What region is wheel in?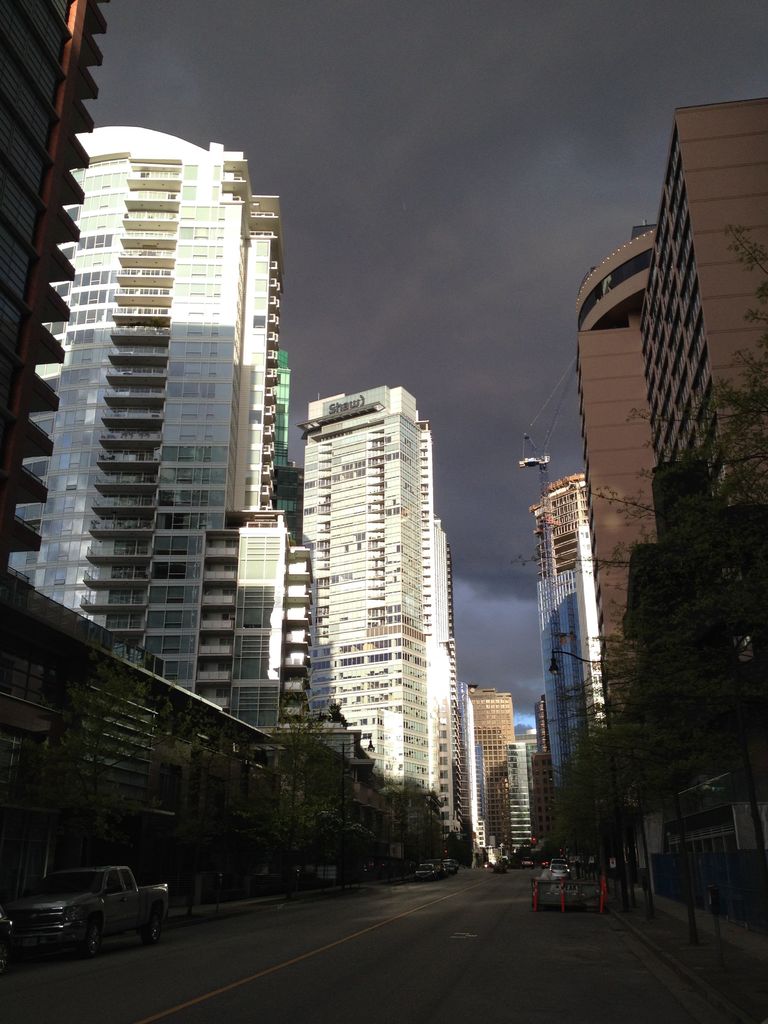
bbox(145, 905, 164, 942).
